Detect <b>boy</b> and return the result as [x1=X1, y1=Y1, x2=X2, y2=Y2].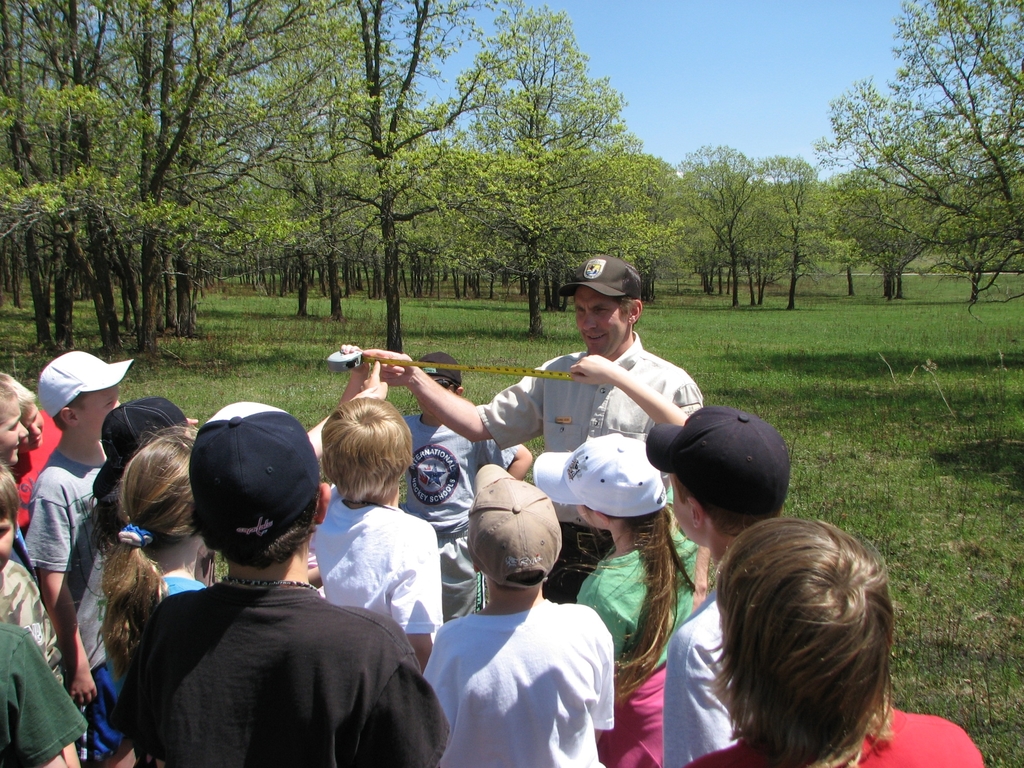
[x1=417, y1=465, x2=618, y2=767].
